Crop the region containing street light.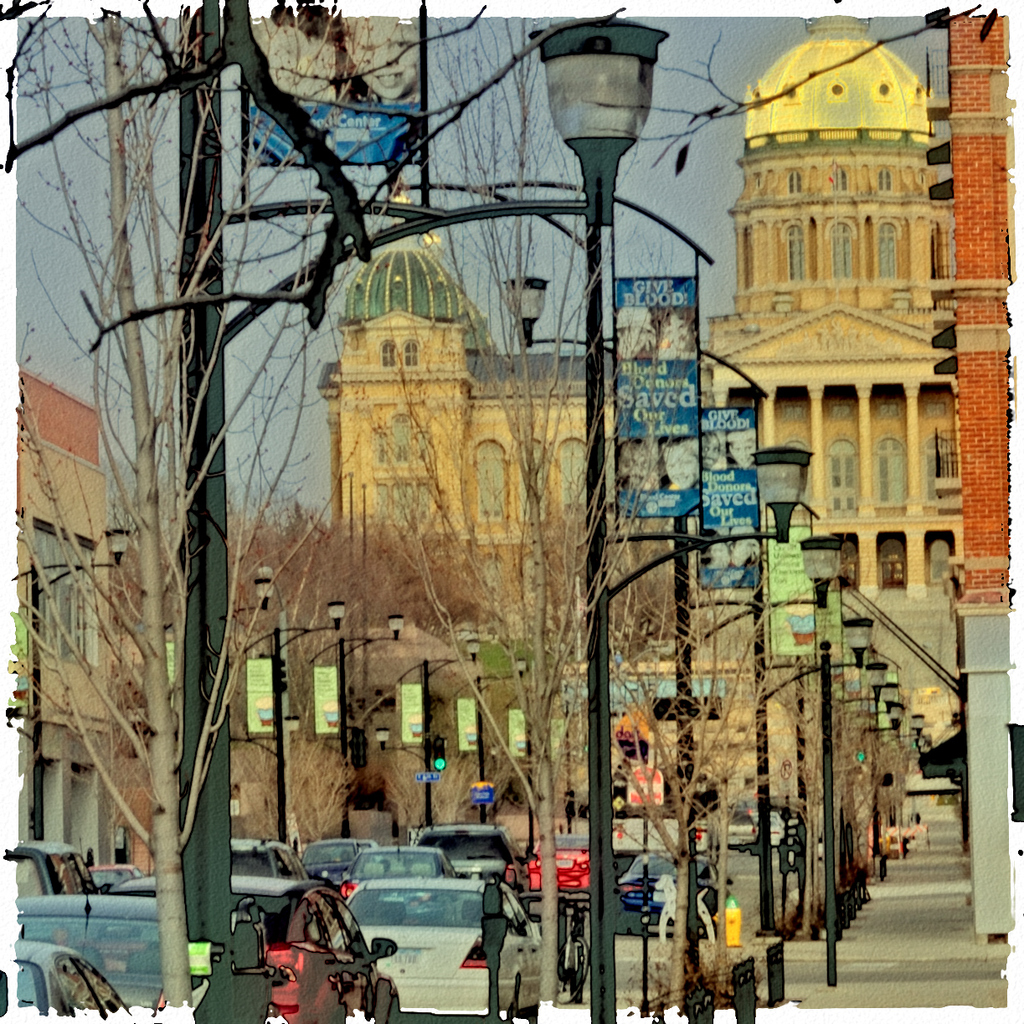
Crop region: <box>342,628,479,824</box>.
